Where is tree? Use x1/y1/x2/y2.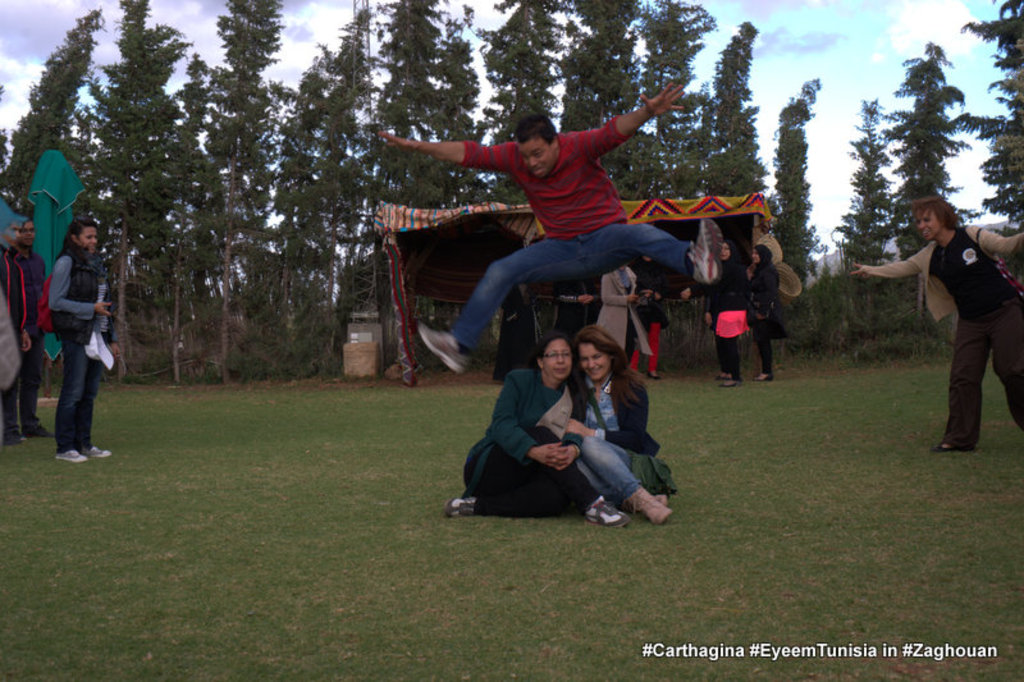
829/97/901/282.
